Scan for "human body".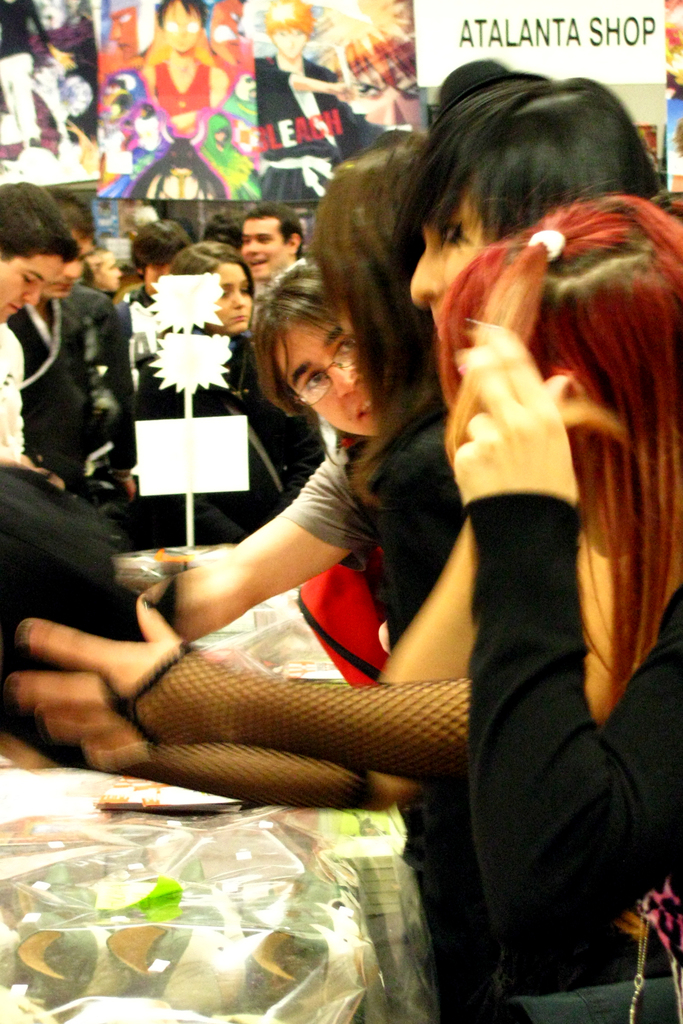
Scan result: select_region(448, 189, 682, 964).
